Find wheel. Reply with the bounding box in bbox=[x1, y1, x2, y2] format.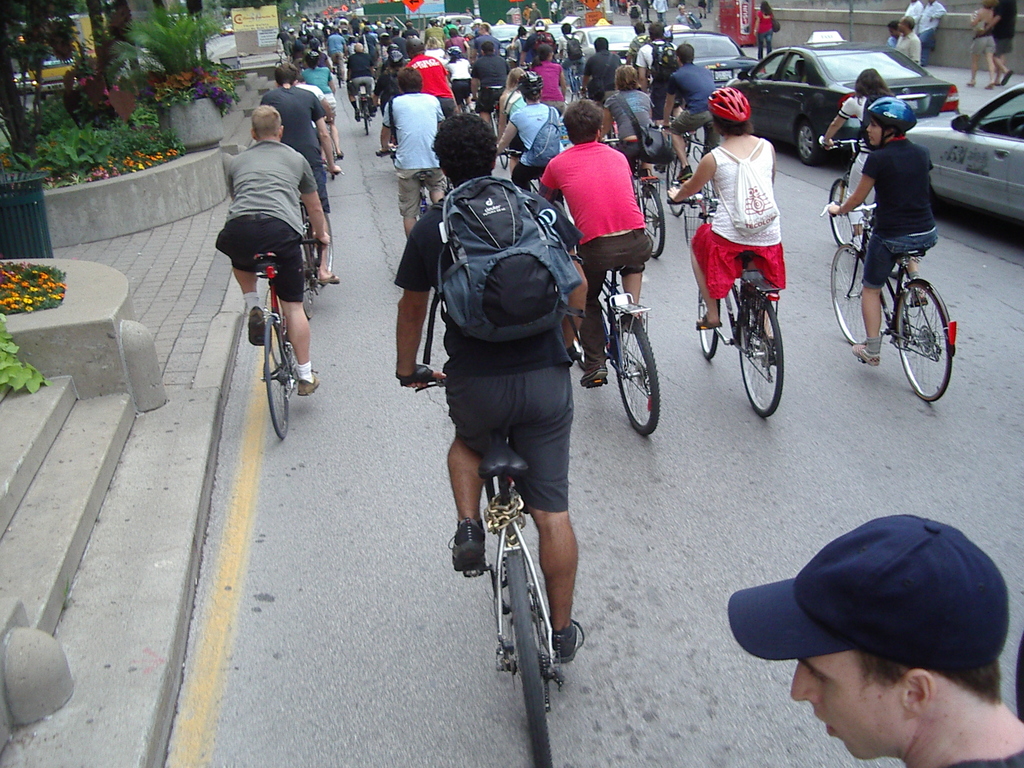
bbox=[316, 209, 335, 275].
